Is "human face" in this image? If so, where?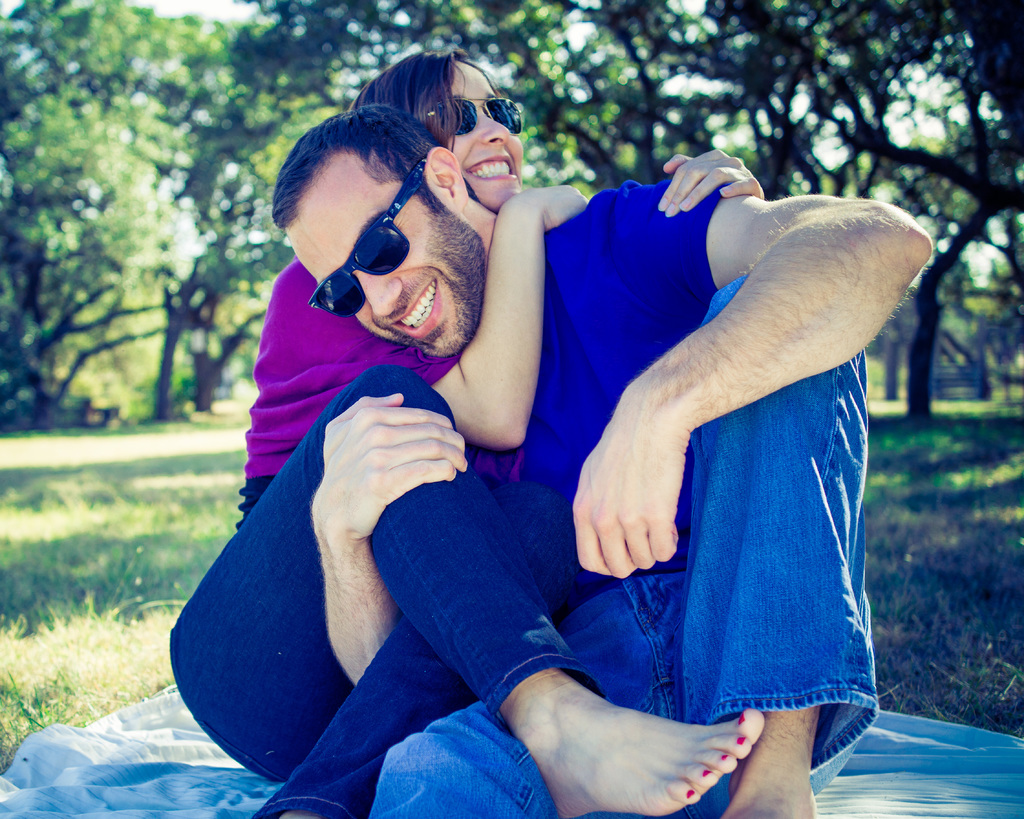
Yes, at 287 163 481 360.
